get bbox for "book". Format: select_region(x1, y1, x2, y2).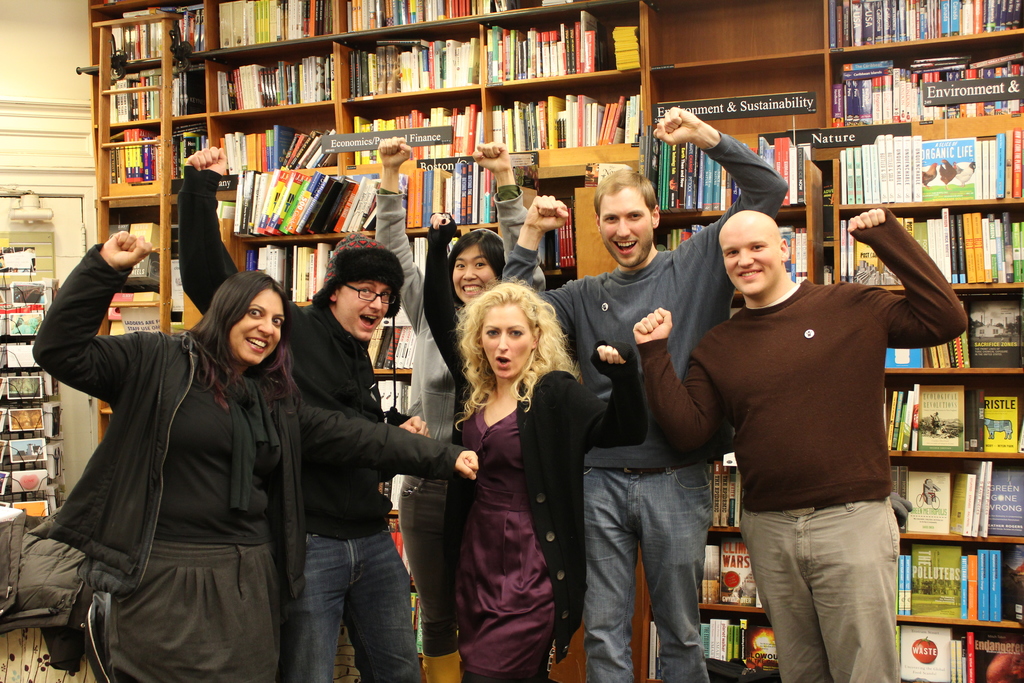
select_region(403, 157, 492, 222).
